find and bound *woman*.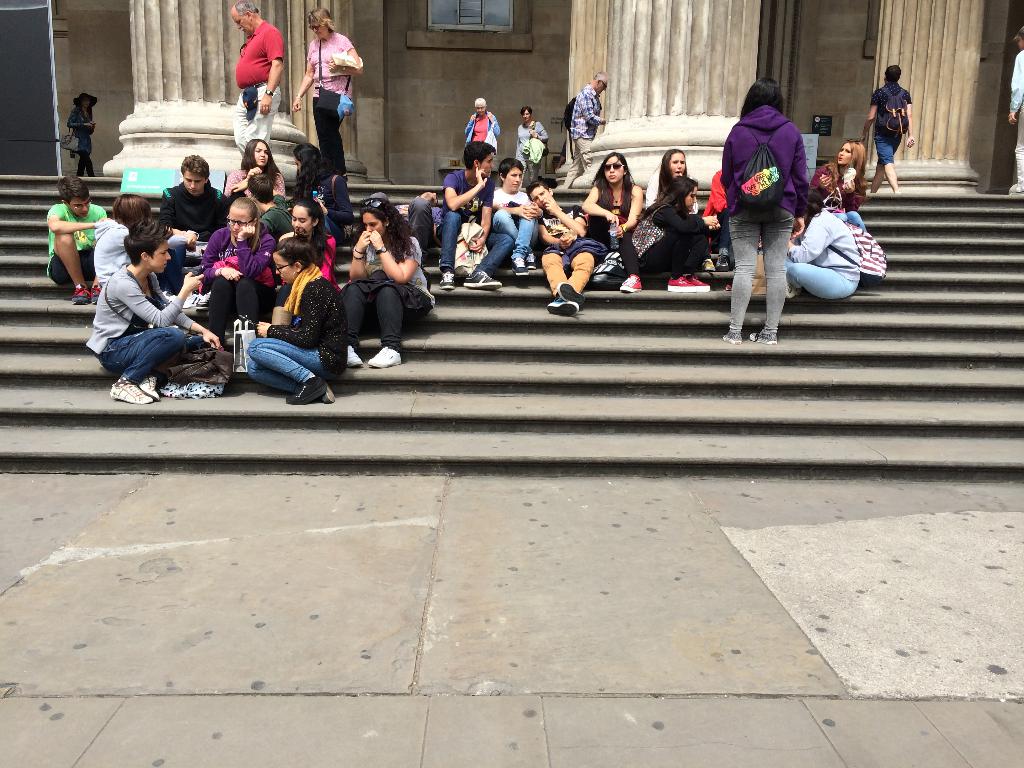
Bound: (x1=249, y1=236, x2=347, y2=405).
